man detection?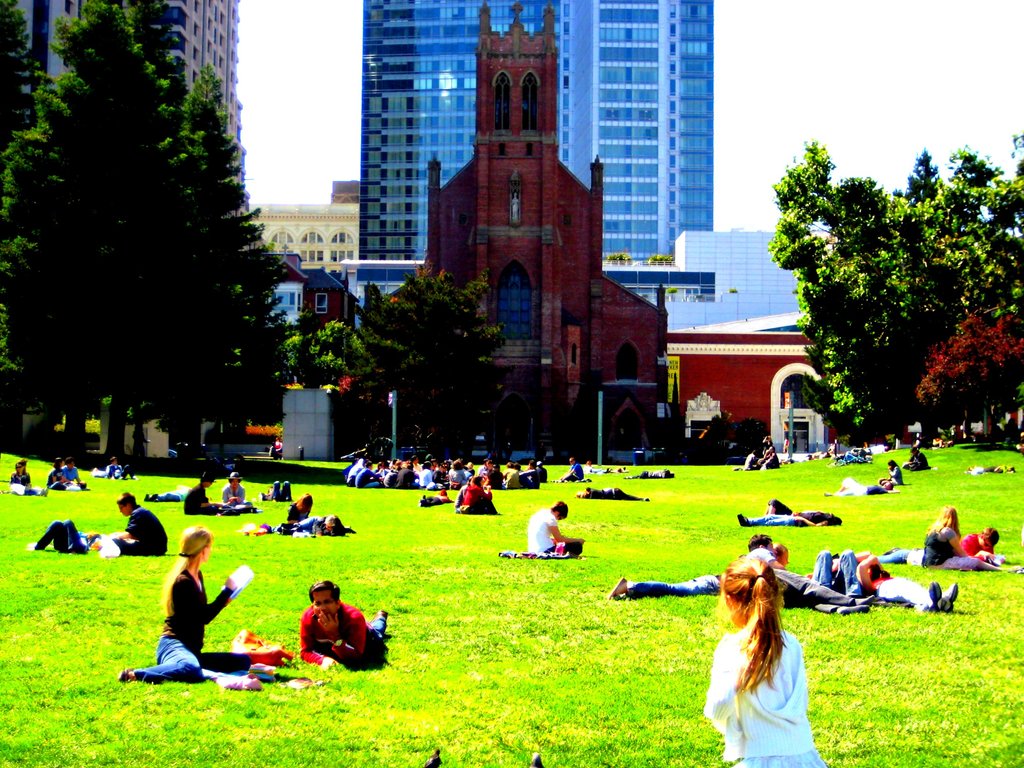
[left=394, top=460, right=411, bottom=490]
